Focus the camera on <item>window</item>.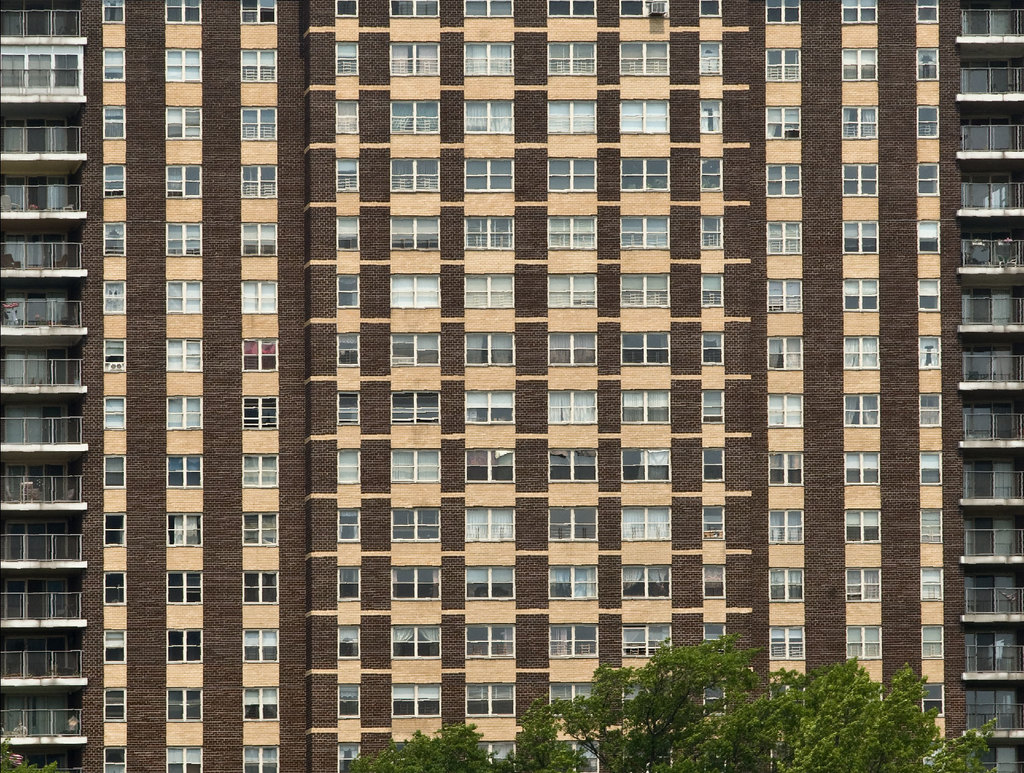
Focus region: 547 391 596 425.
